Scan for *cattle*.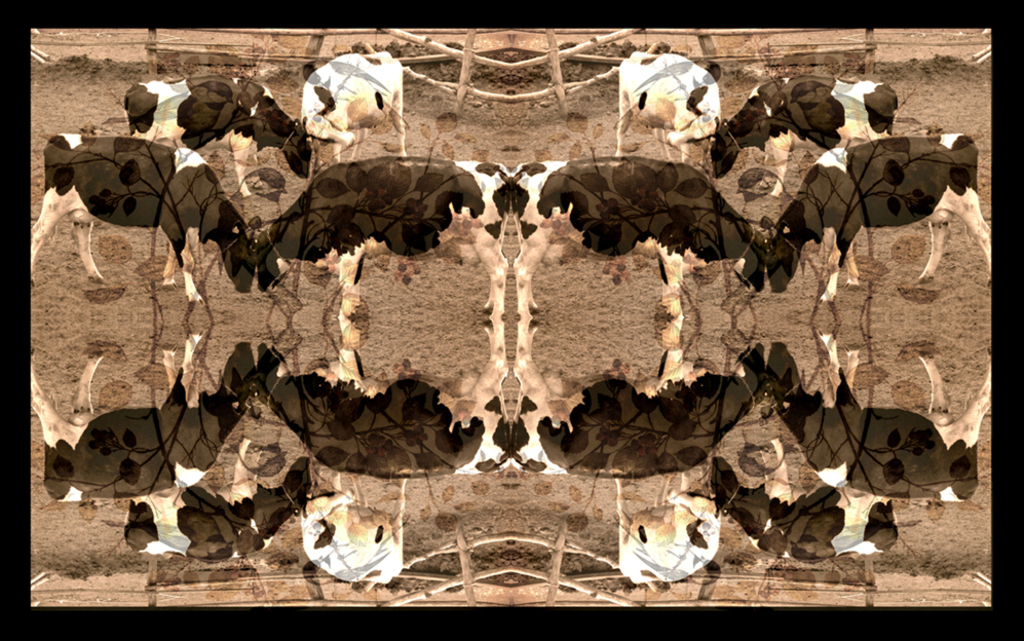
Scan result: BBox(246, 159, 507, 380).
